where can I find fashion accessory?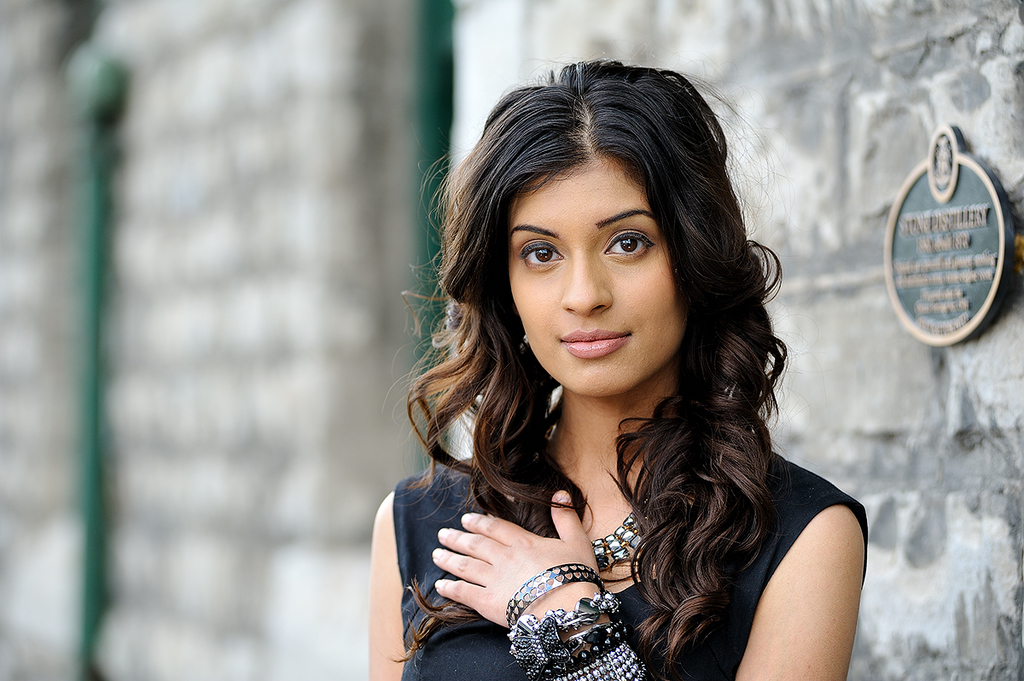
You can find it at box(544, 627, 628, 678).
